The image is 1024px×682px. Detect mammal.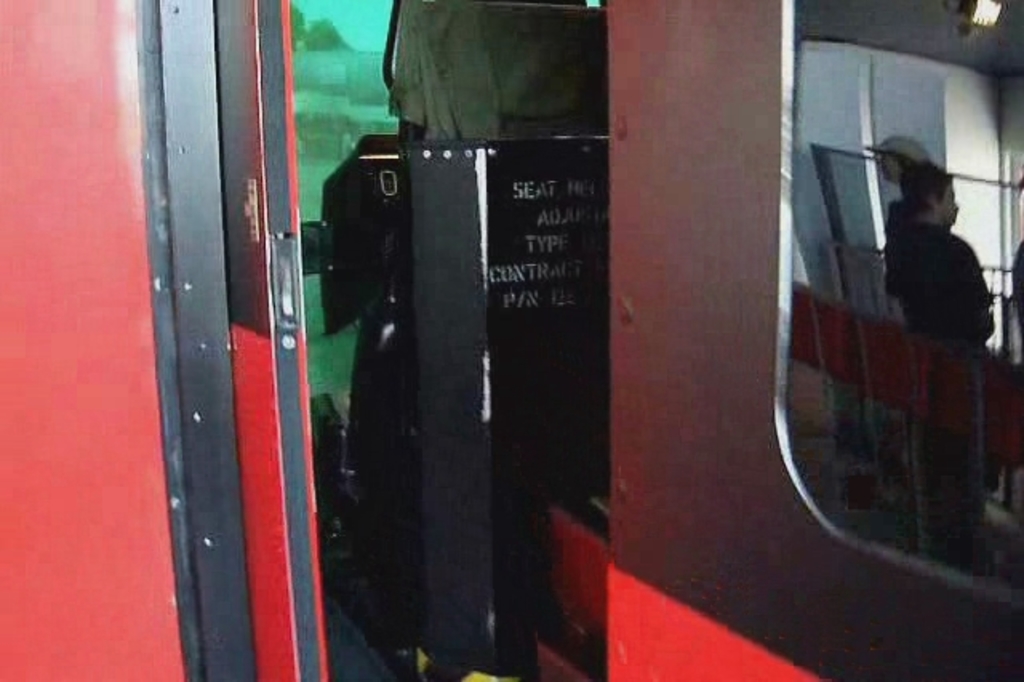
Detection: 870/138/997/362.
